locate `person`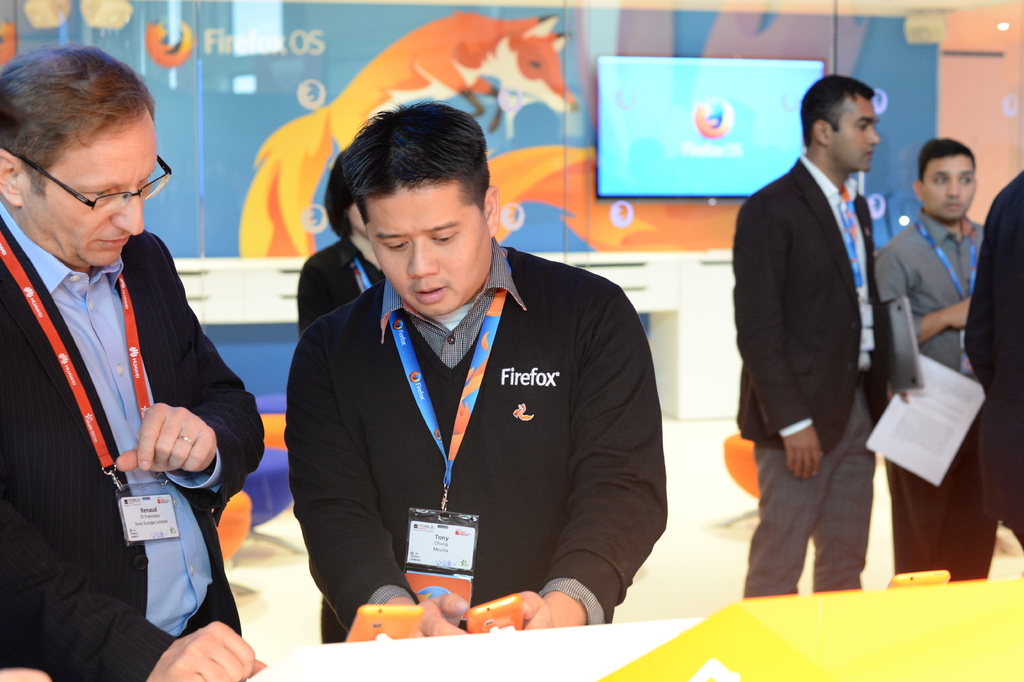
726/60/919/601
